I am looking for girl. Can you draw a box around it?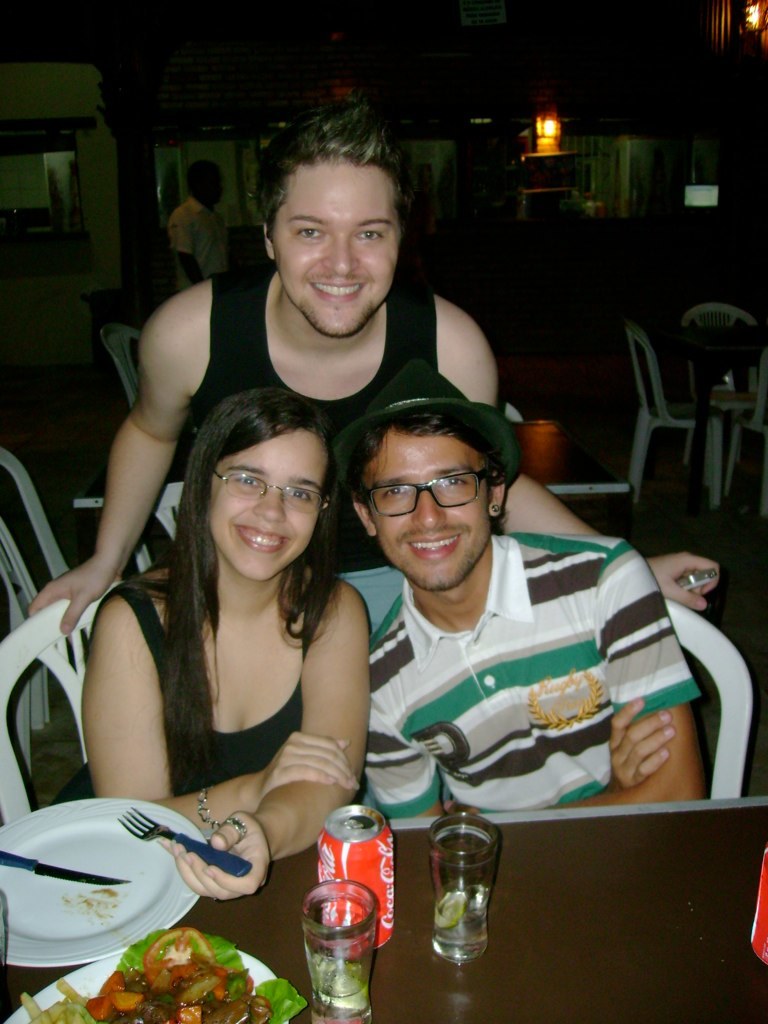
Sure, the bounding box is pyautogui.locateOnScreen(38, 390, 377, 977).
